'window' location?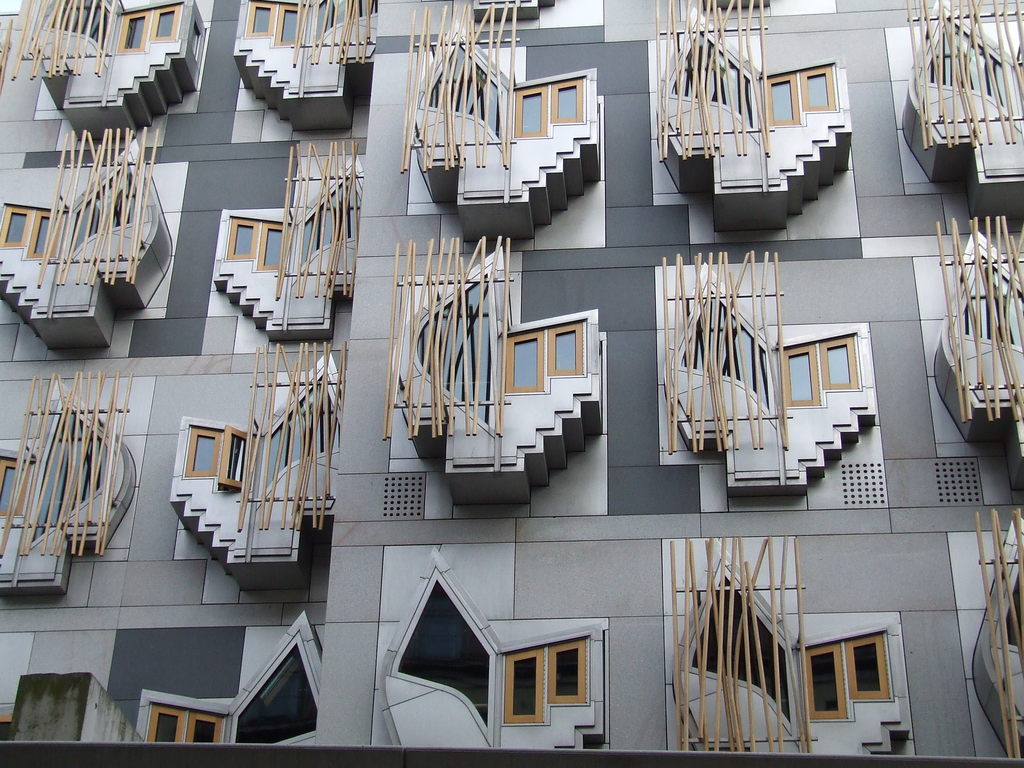
select_region(0, 141, 141, 287)
